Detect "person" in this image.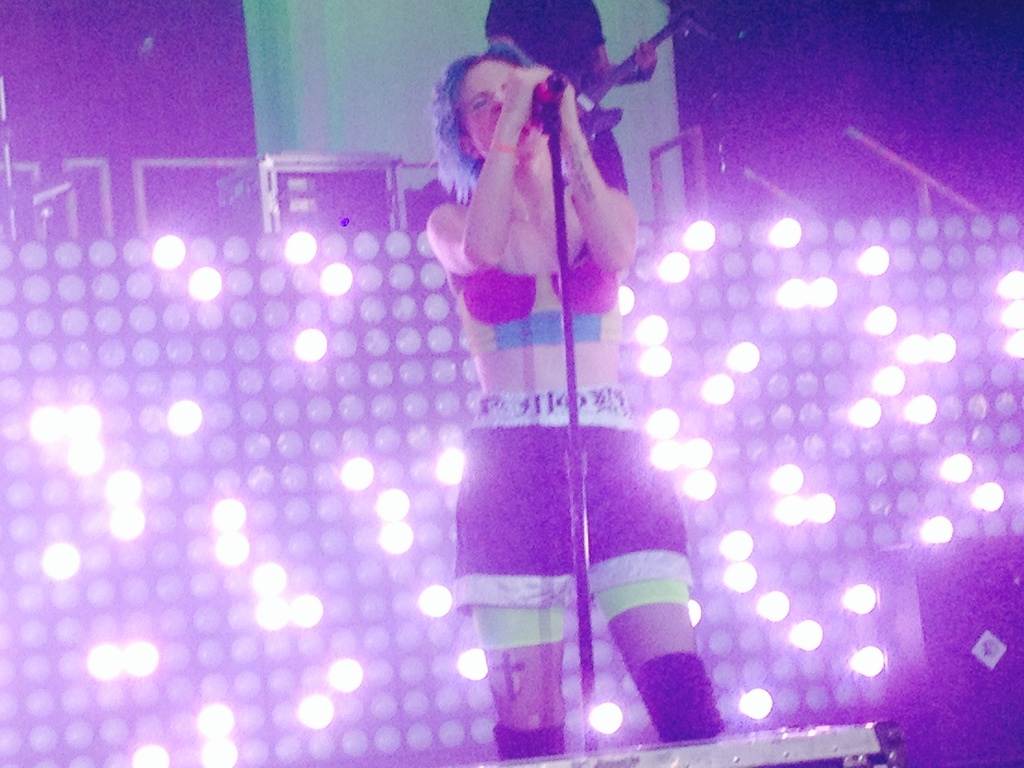
Detection: 483 0 653 191.
